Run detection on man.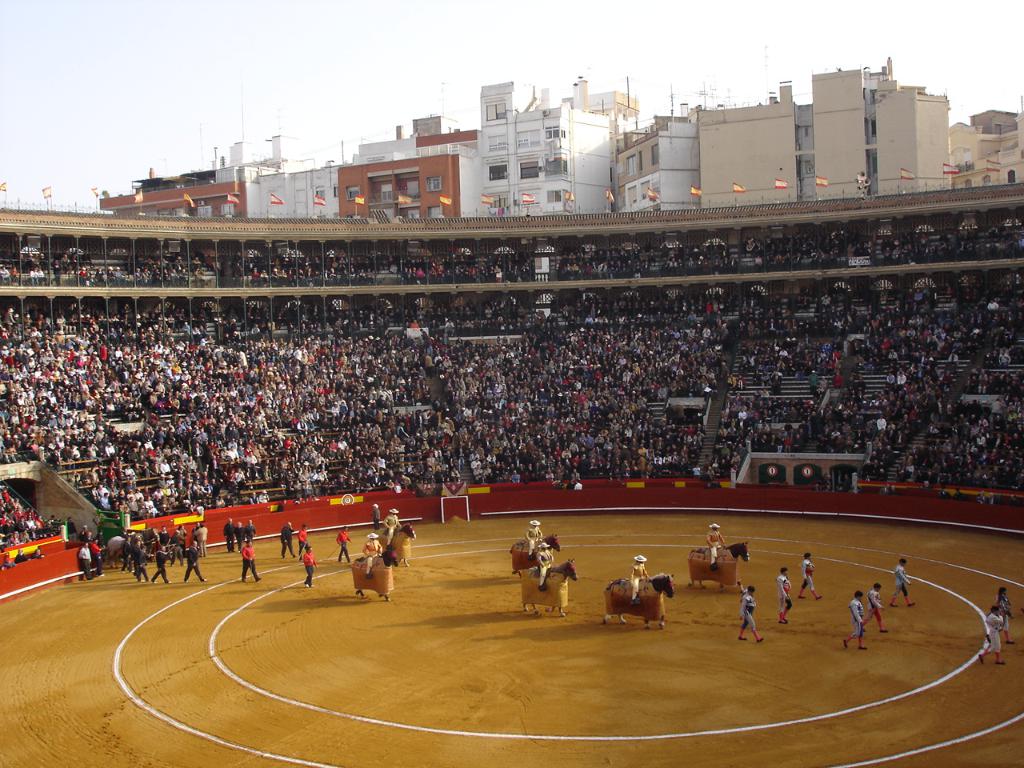
Result: rect(800, 548, 822, 602).
